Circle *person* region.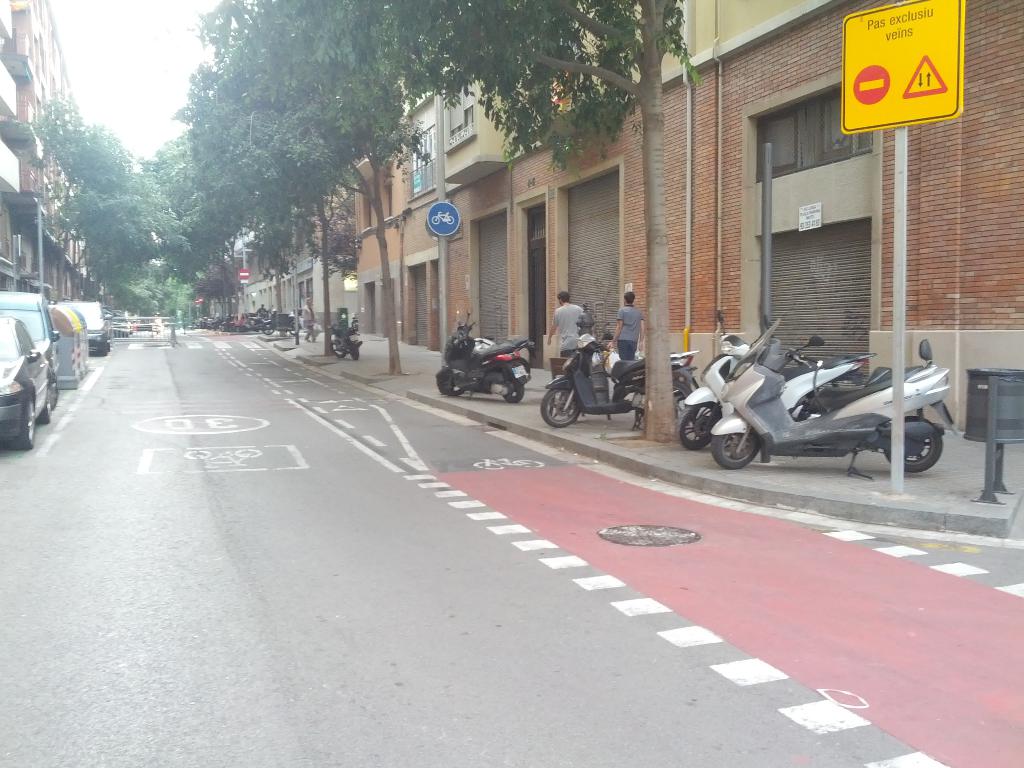
Region: <region>268, 299, 275, 315</region>.
